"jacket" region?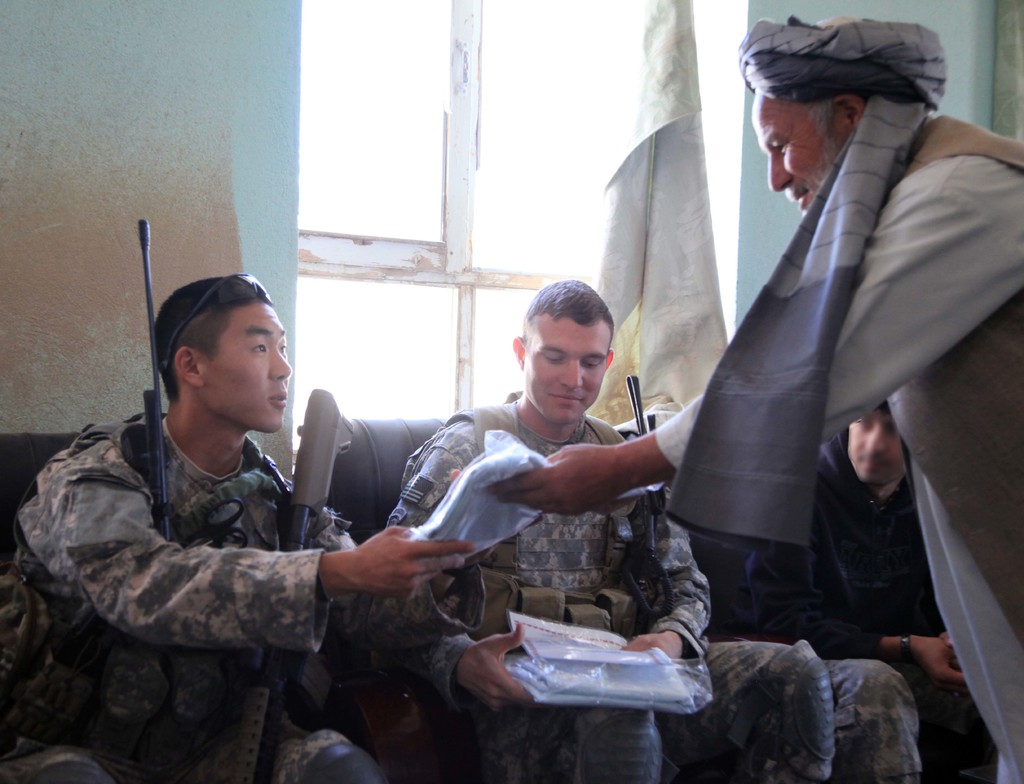
374:397:723:714
